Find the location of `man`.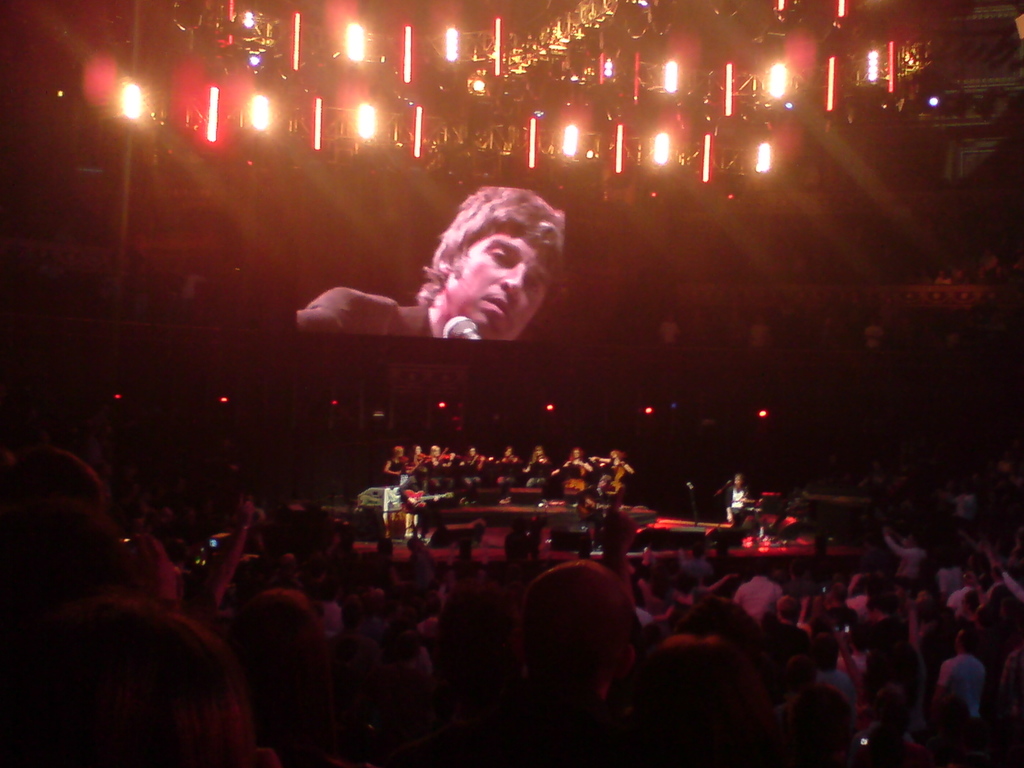
Location: (308, 182, 615, 381).
